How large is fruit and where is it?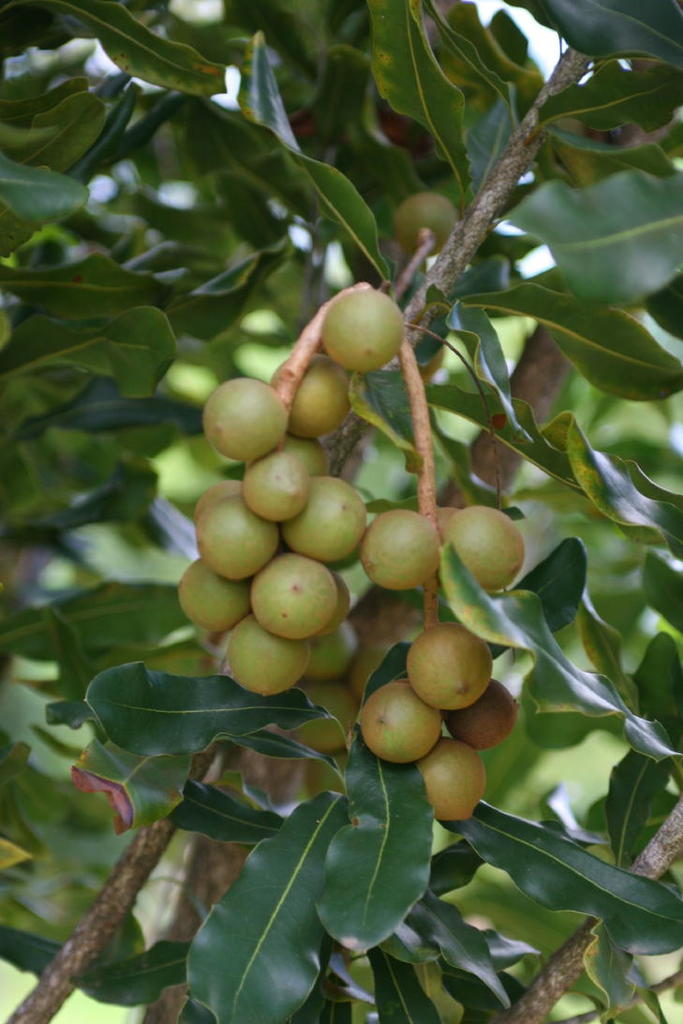
Bounding box: [left=386, top=192, right=466, bottom=256].
